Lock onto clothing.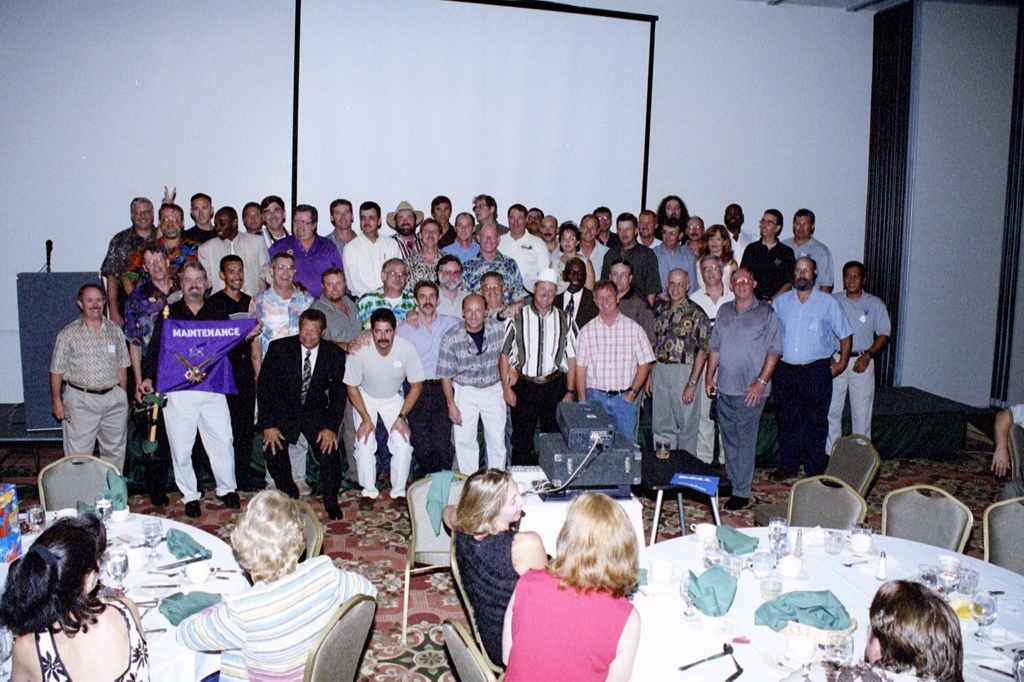
Locked: Rect(128, 273, 179, 356).
